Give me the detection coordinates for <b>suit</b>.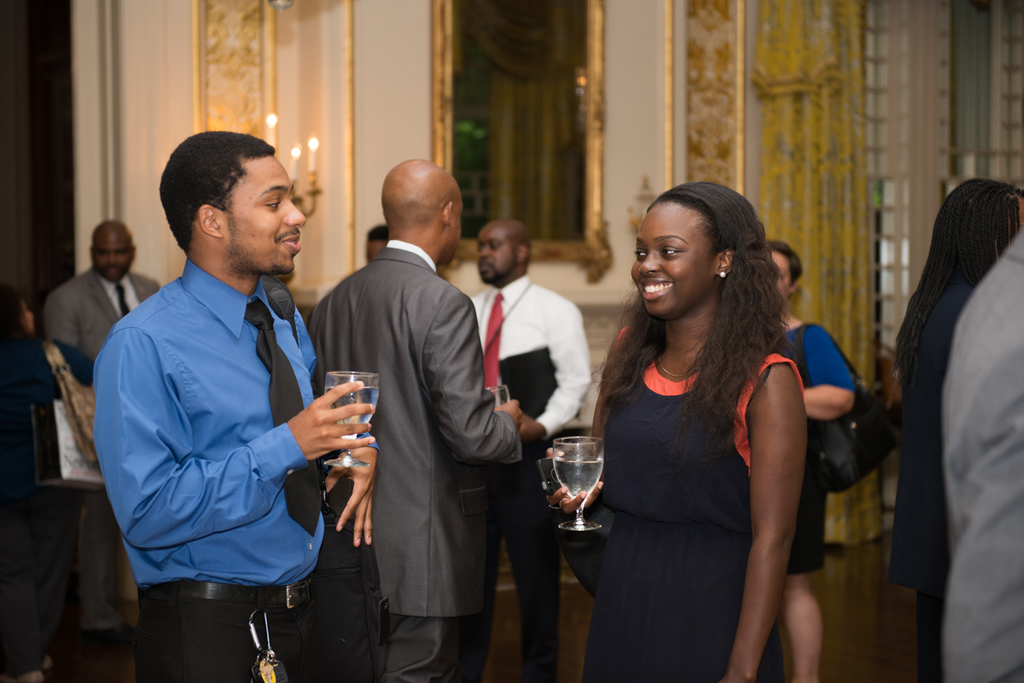
[303,153,522,669].
